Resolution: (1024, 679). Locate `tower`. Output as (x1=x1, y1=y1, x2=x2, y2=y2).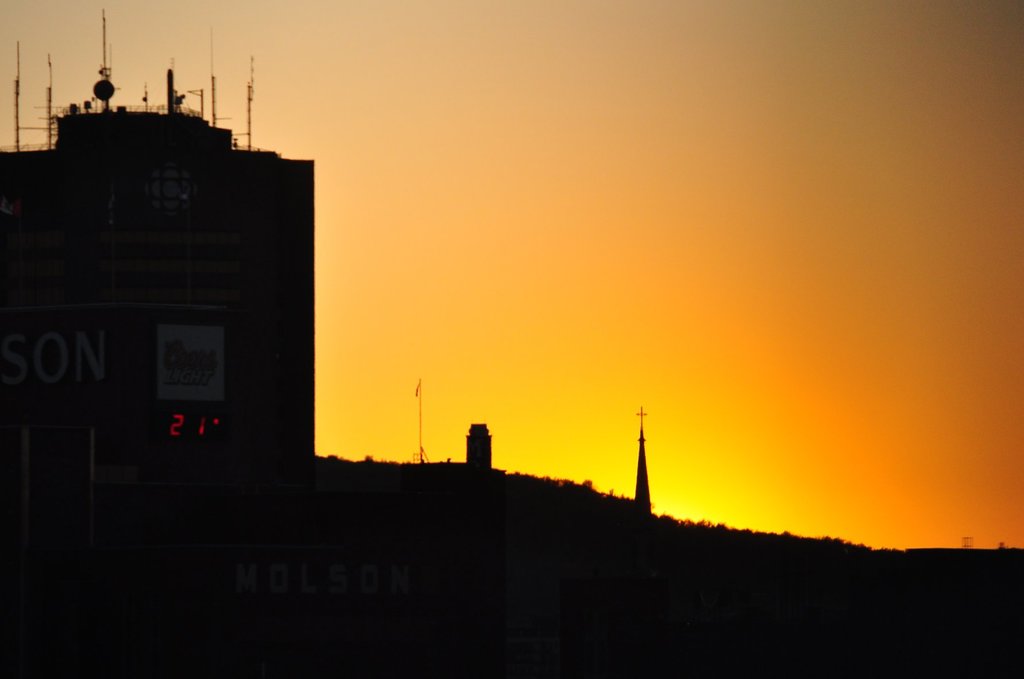
(x1=634, y1=427, x2=655, y2=515).
